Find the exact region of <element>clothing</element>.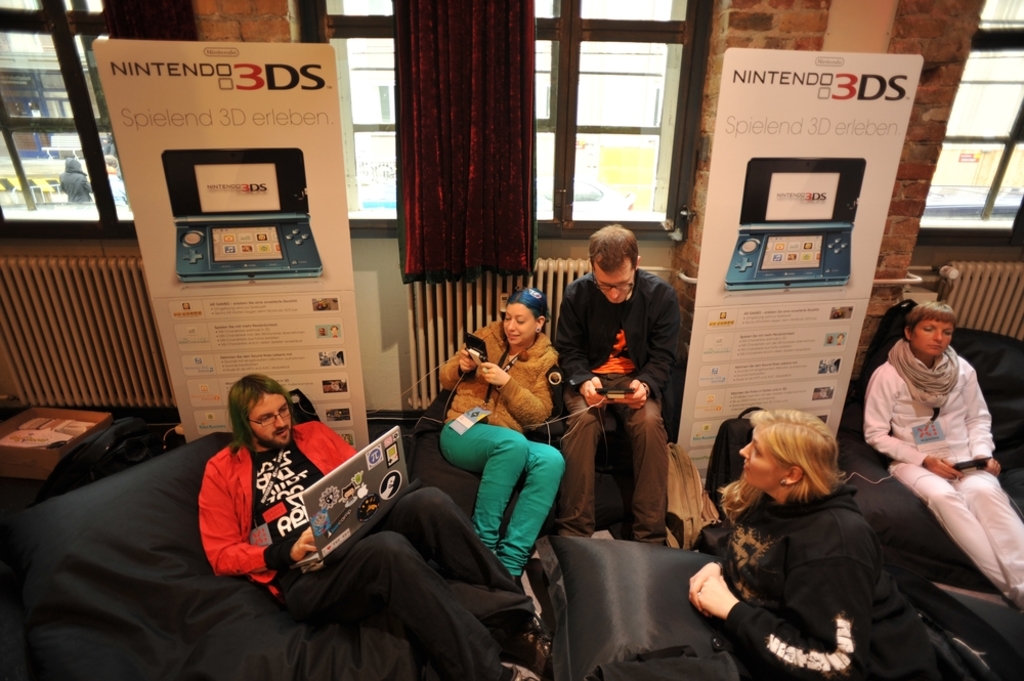
Exact region: <box>198,413,537,680</box>.
